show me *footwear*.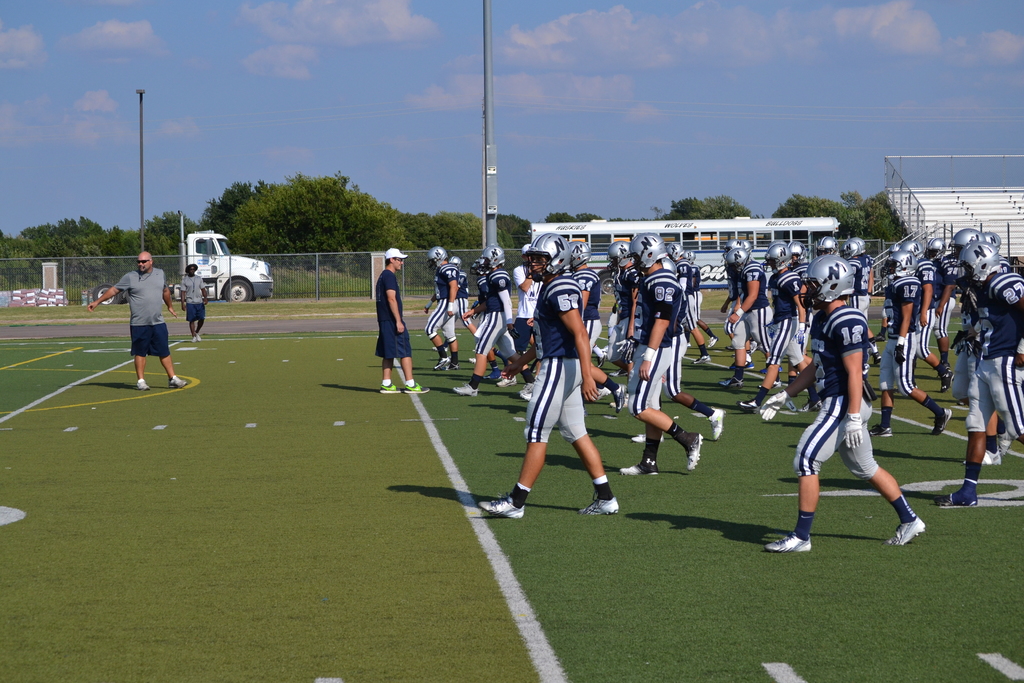
*footwear* is here: bbox(686, 342, 691, 345).
